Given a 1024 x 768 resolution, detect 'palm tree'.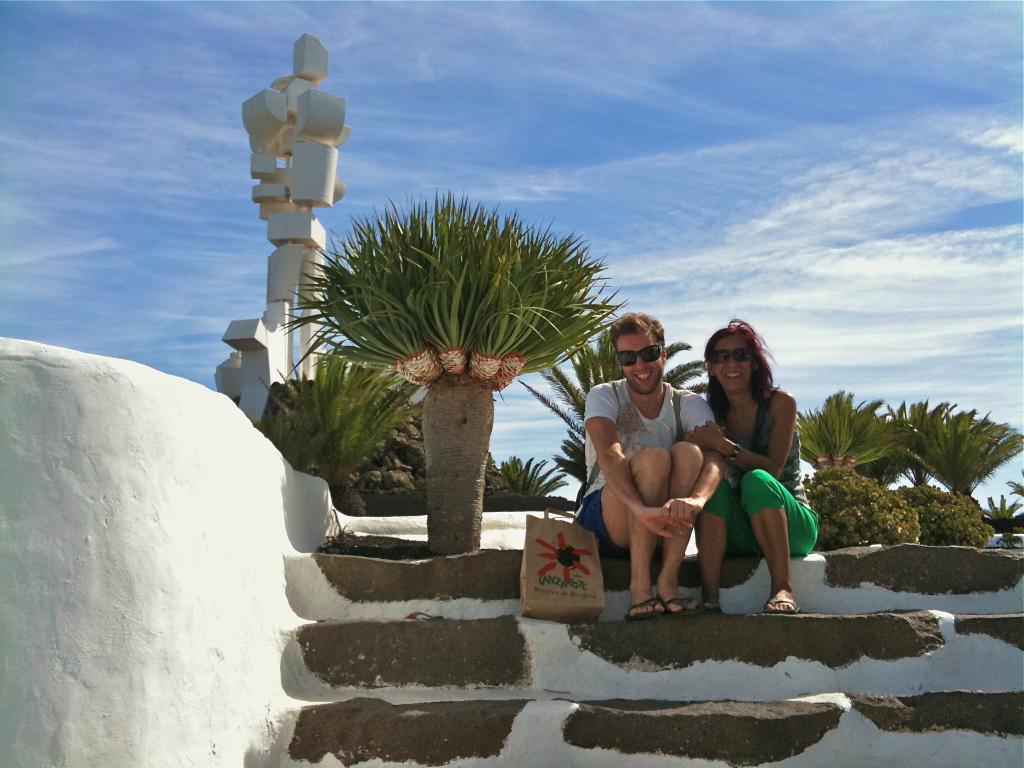
(left=277, top=187, right=631, bottom=554).
